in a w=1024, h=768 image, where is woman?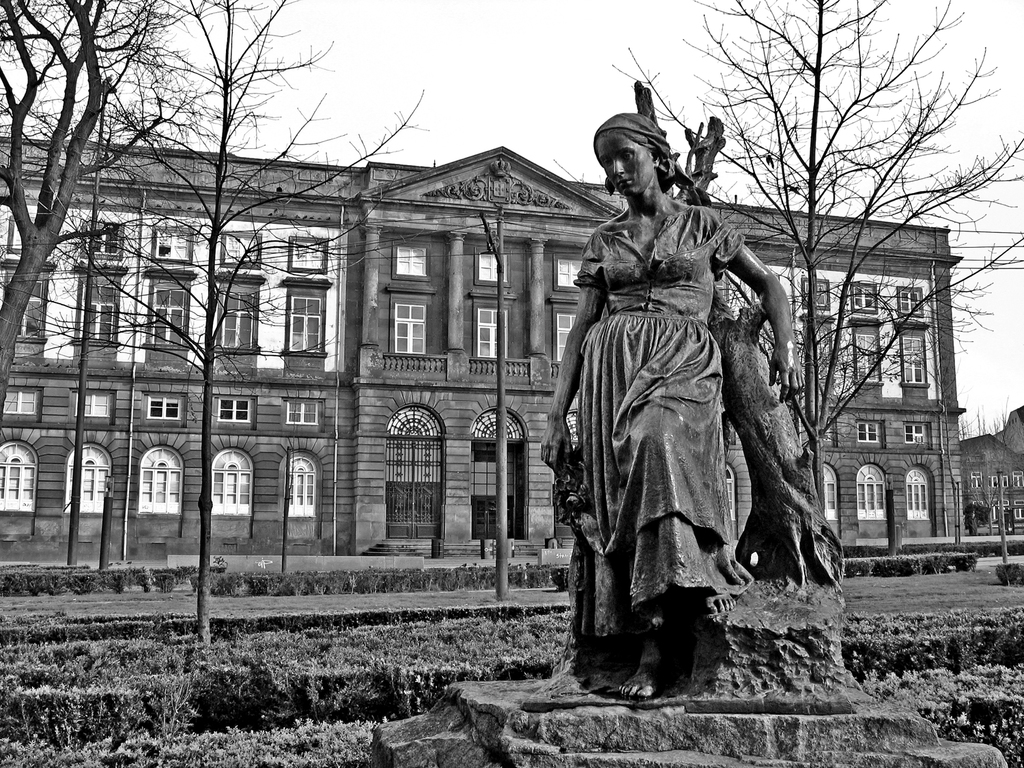
crop(557, 122, 813, 656).
